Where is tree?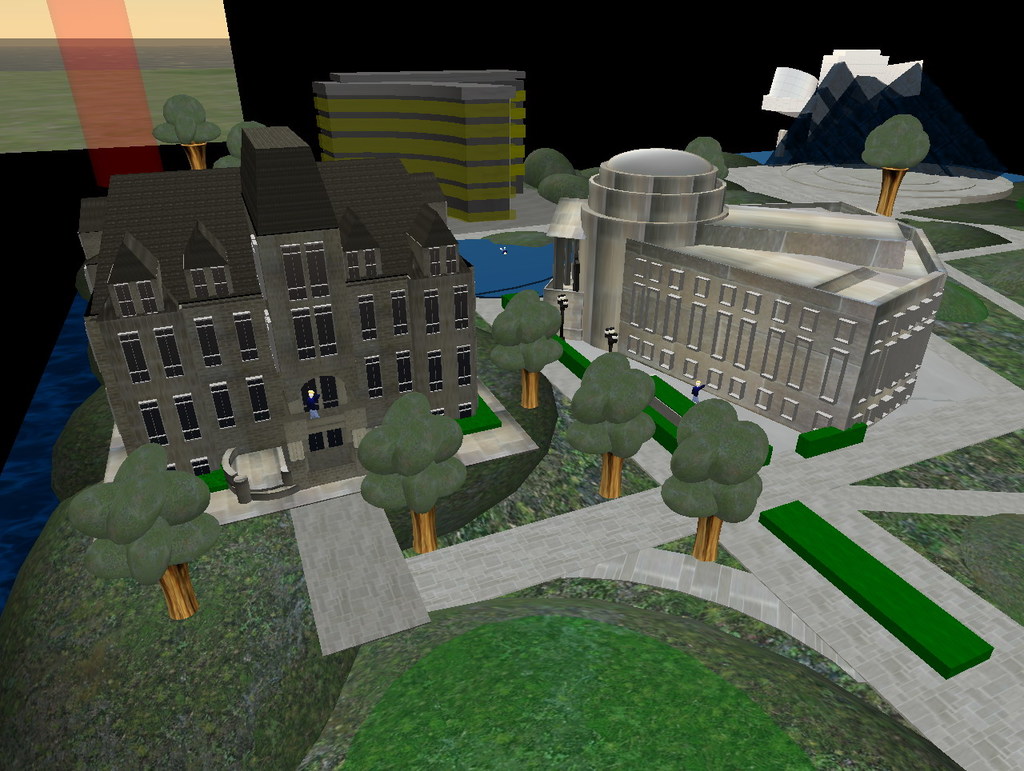
349,390,460,553.
